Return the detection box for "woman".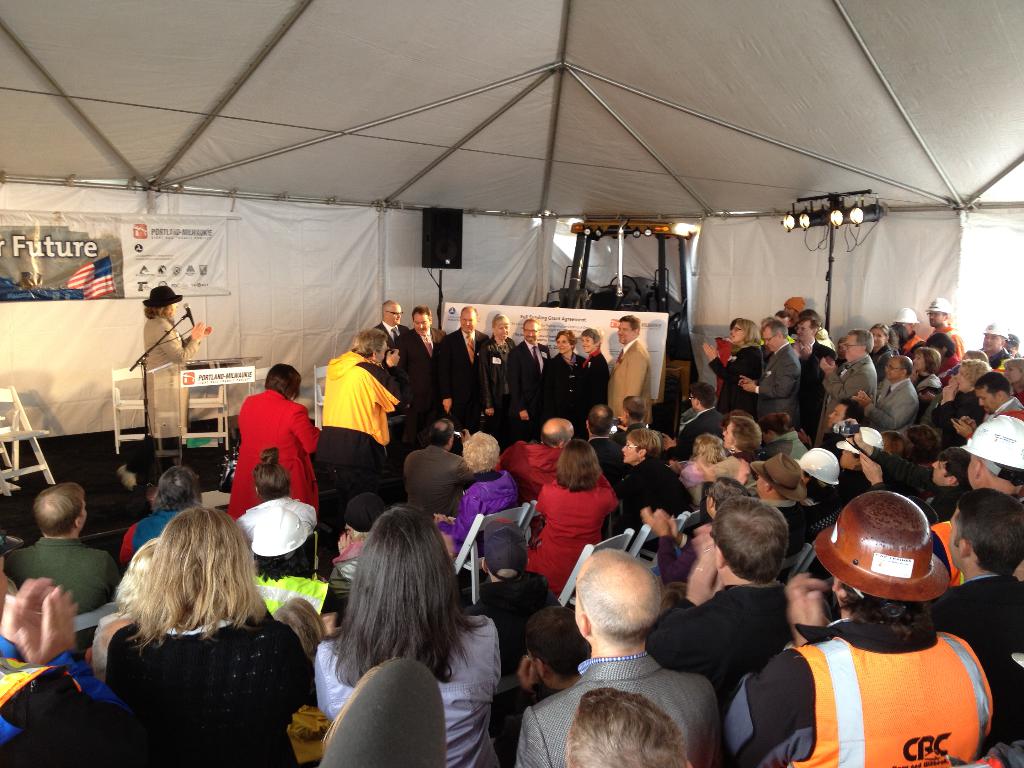
(left=236, top=450, right=321, bottom=576).
